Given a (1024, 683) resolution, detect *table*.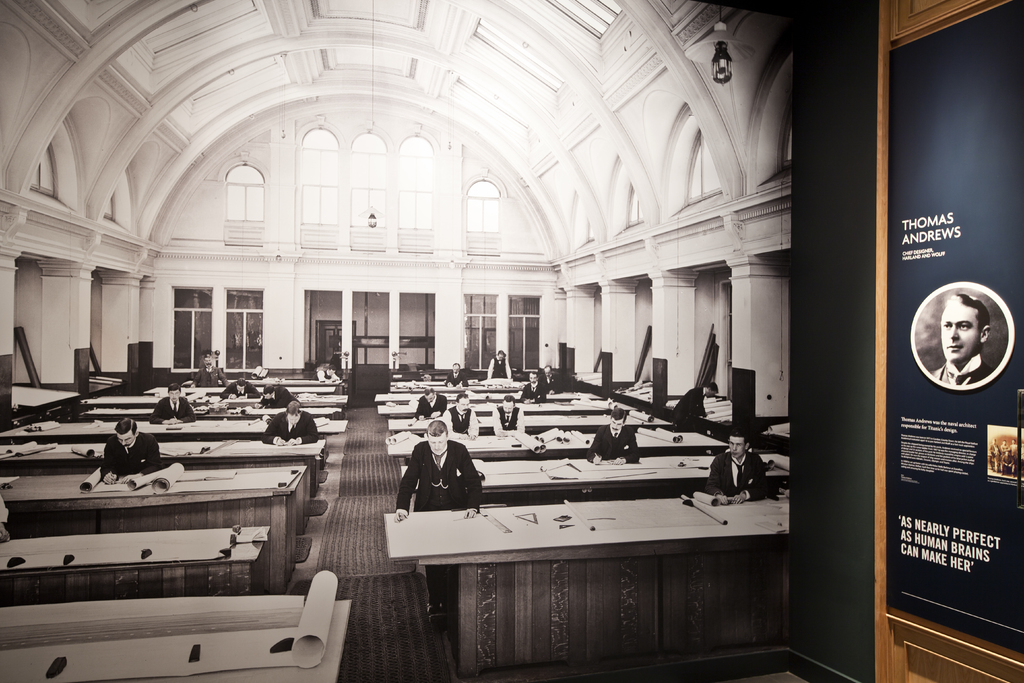
388:426:716:466.
